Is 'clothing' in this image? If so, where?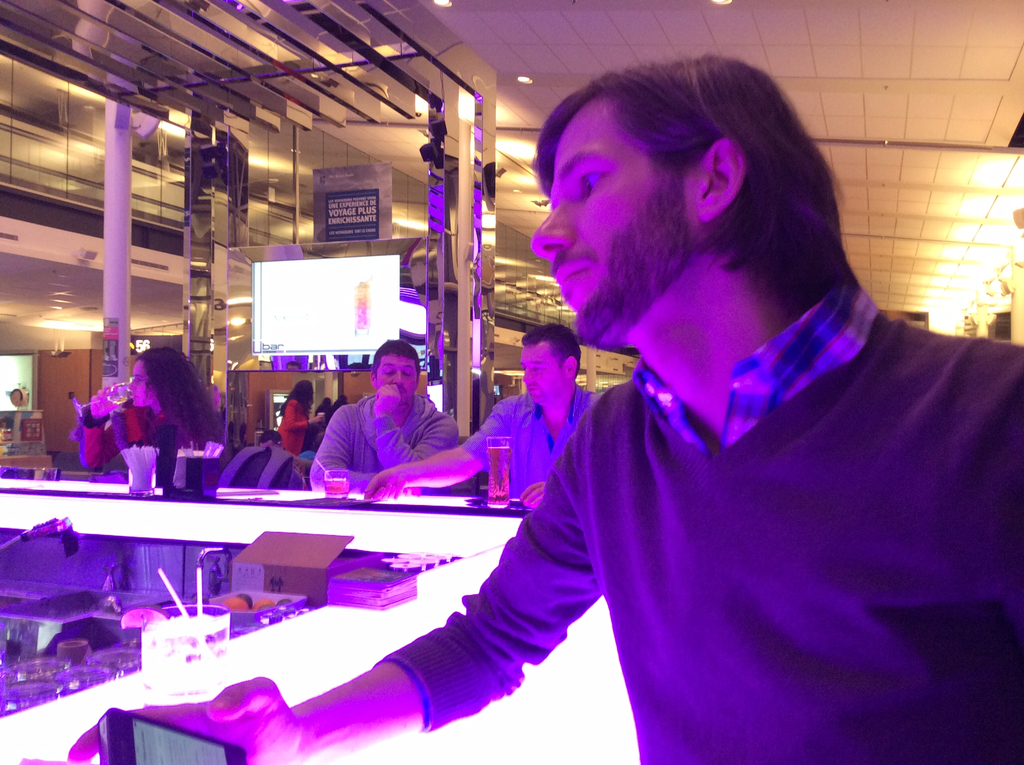
Yes, at x1=273, y1=399, x2=305, y2=448.
